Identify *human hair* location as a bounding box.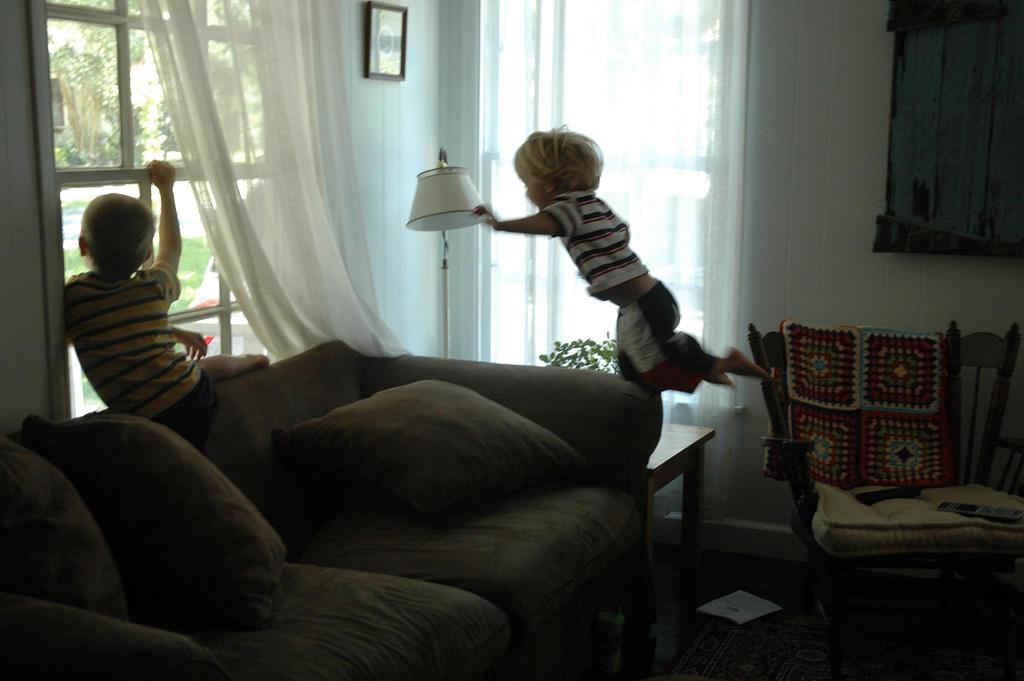
bbox=[518, 122, 623, 203].
